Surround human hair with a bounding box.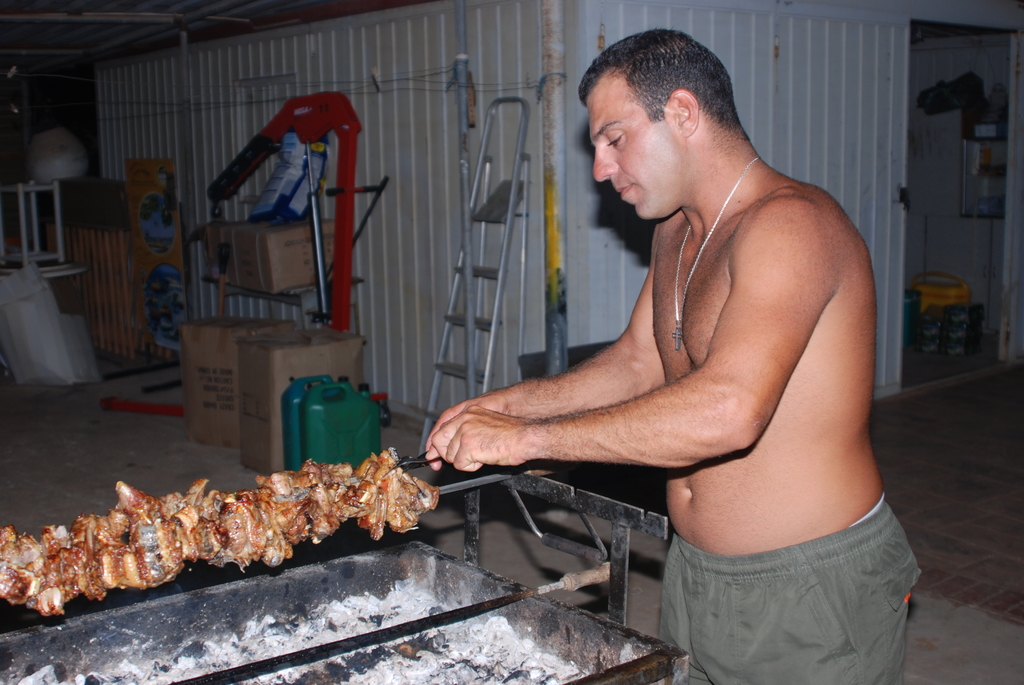
[577, 38, 764, 174].
